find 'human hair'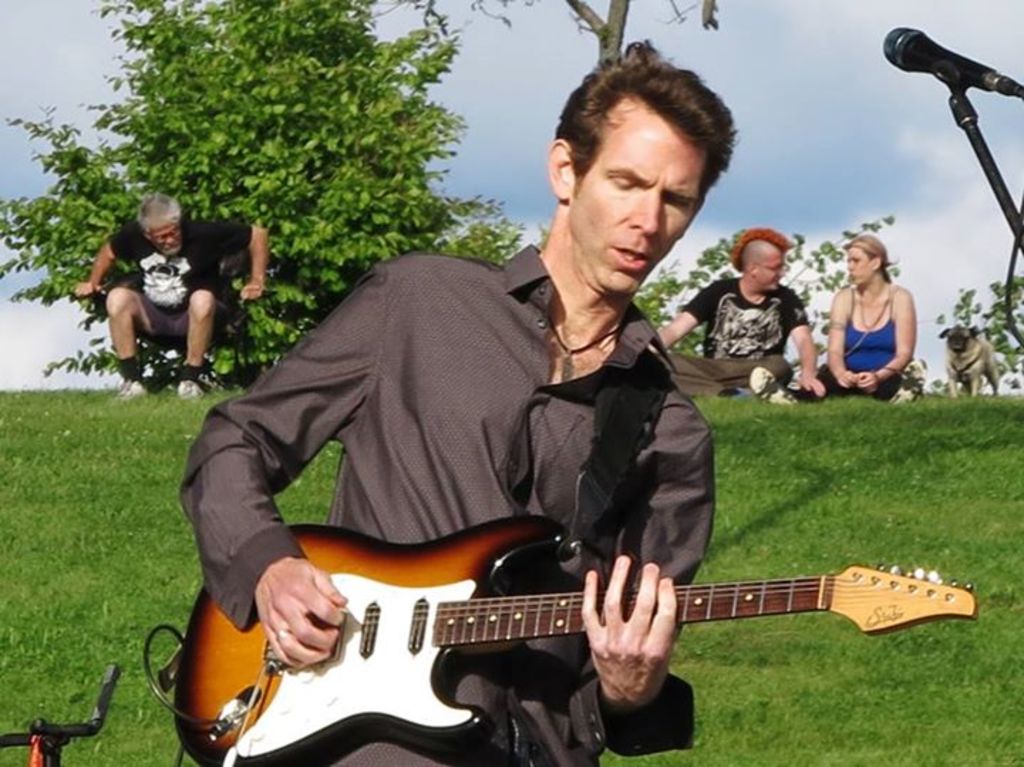
bbox=(562, 73, 725, 208)
